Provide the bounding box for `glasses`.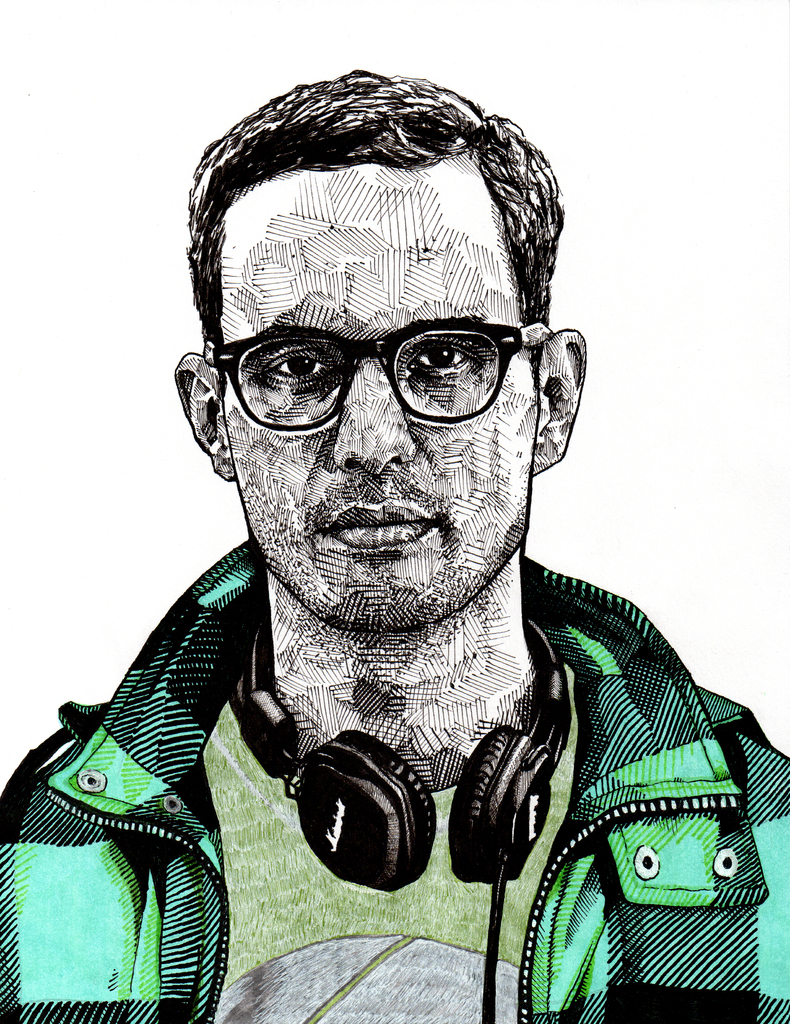
l=202, t=316, r=552, b=435.
